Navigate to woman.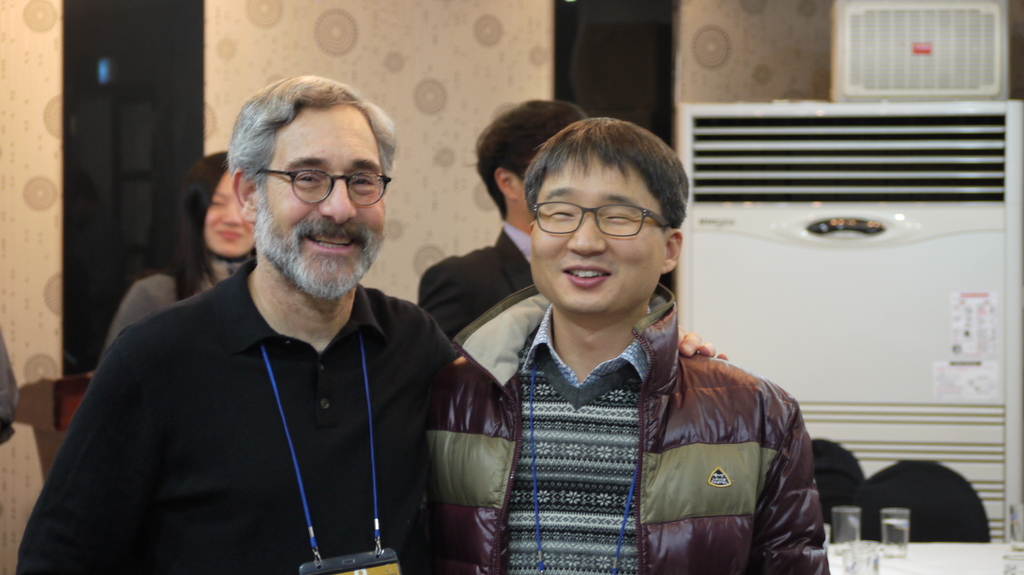
Navigation target: x1=97 y1=148 x2=253 y2=351.
